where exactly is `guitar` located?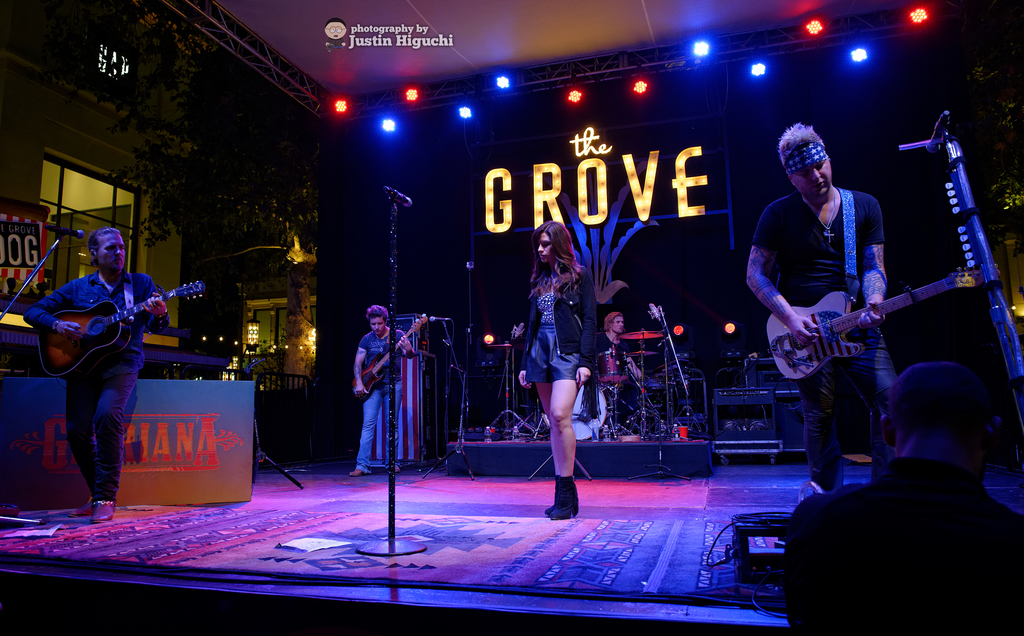
Its bounding box is bbox=[346, 307, 431, 407].
